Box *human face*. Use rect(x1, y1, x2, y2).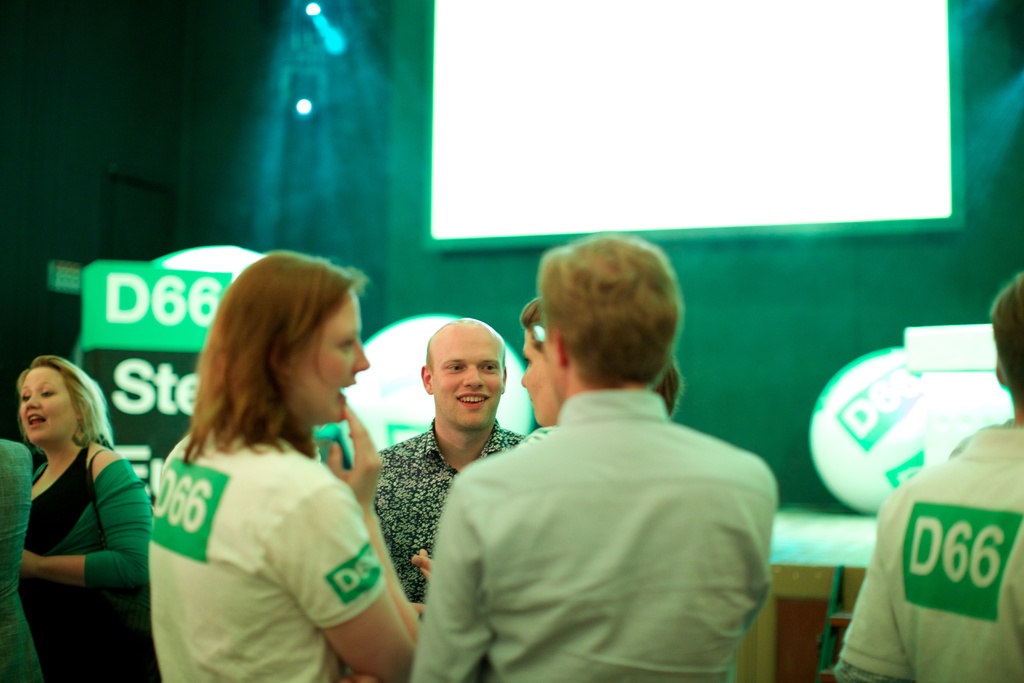
rect(520, 328, 558, 425).
